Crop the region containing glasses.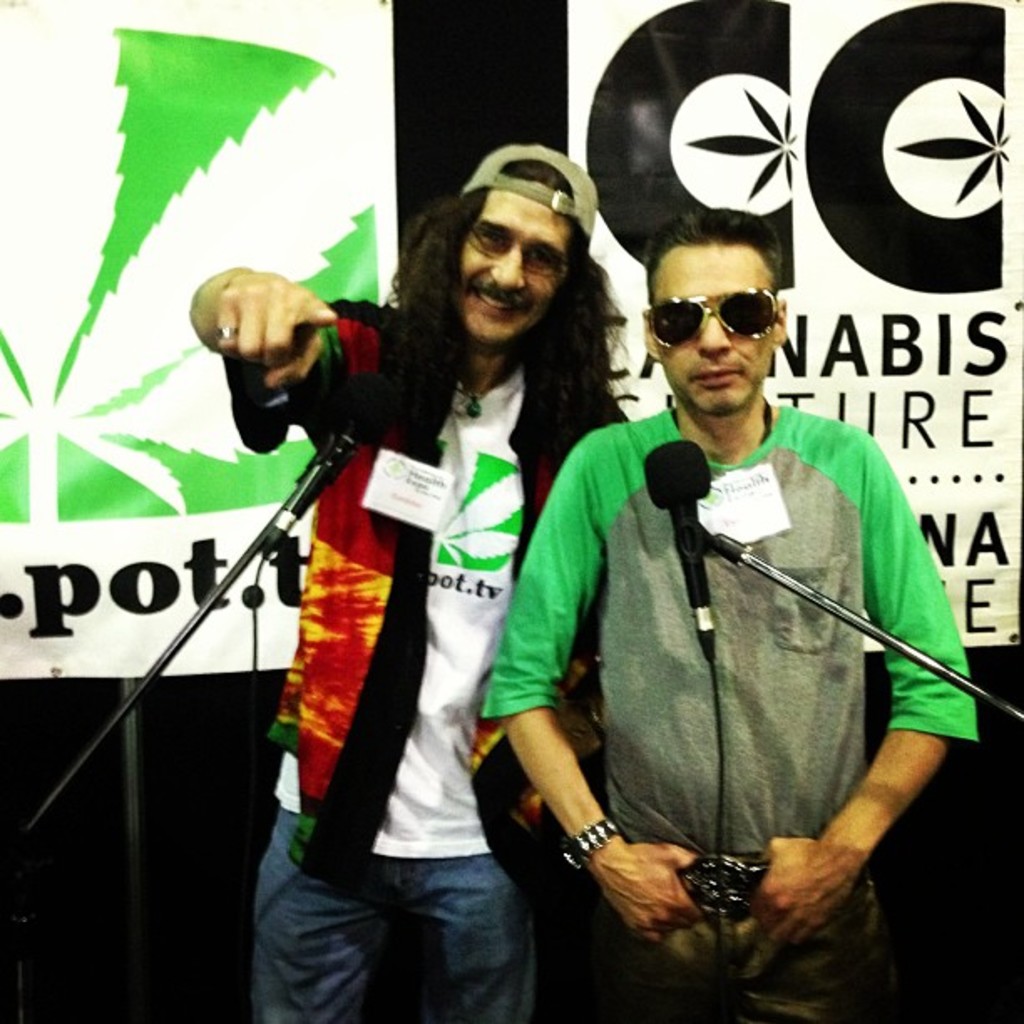
Crop region: rect(632, 283, 783, 353).
